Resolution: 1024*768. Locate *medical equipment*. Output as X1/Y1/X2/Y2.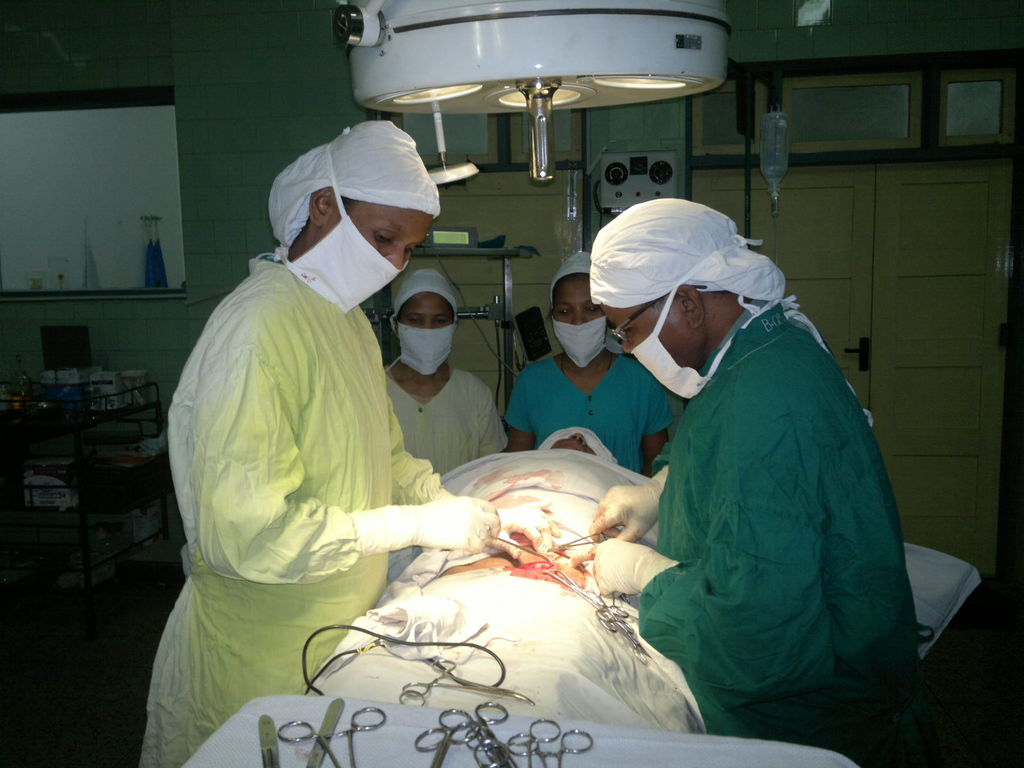
477/520/548/564.
